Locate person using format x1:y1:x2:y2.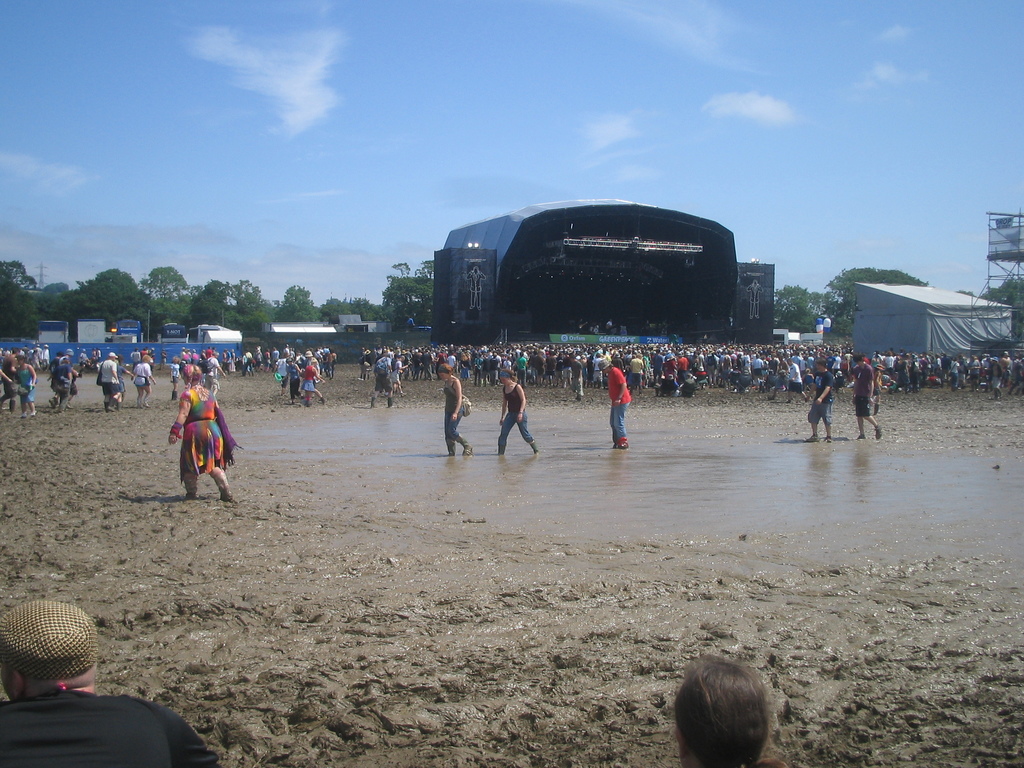
435:359:474:456.
